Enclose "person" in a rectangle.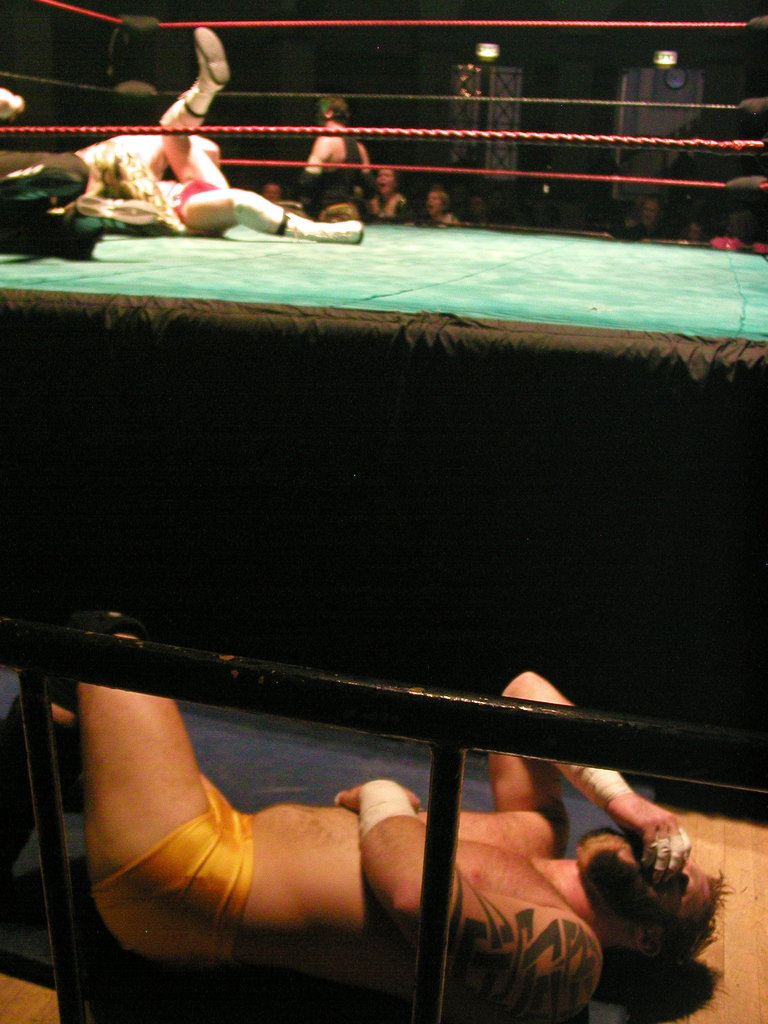
(353, 154, 409, 220).
